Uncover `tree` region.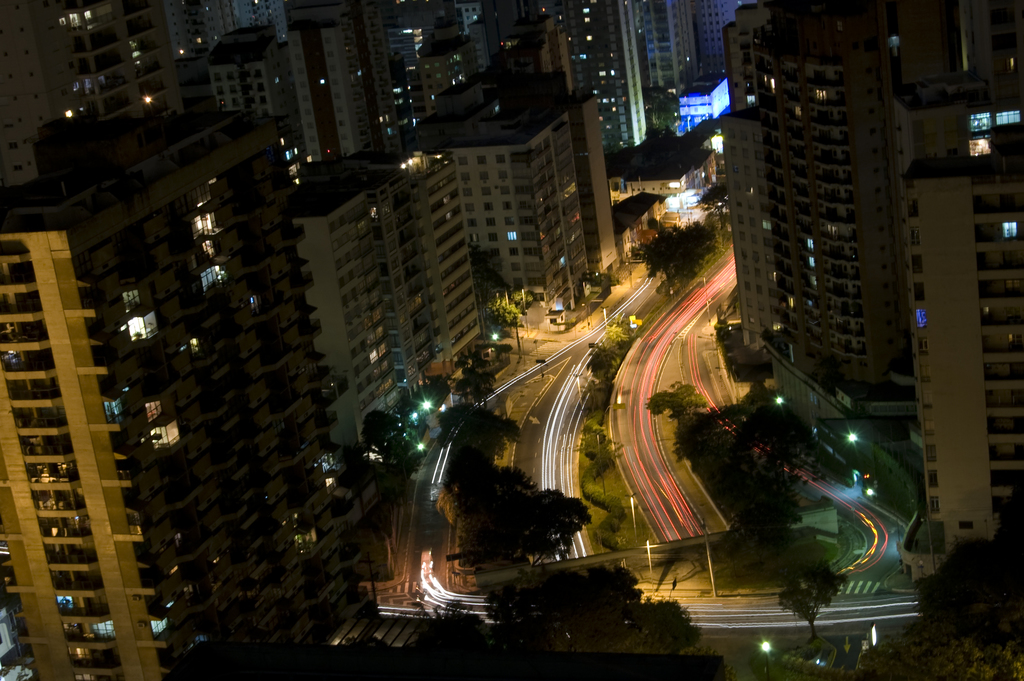
Uncovered: left=582, top=318, right=627, bottom=369.
